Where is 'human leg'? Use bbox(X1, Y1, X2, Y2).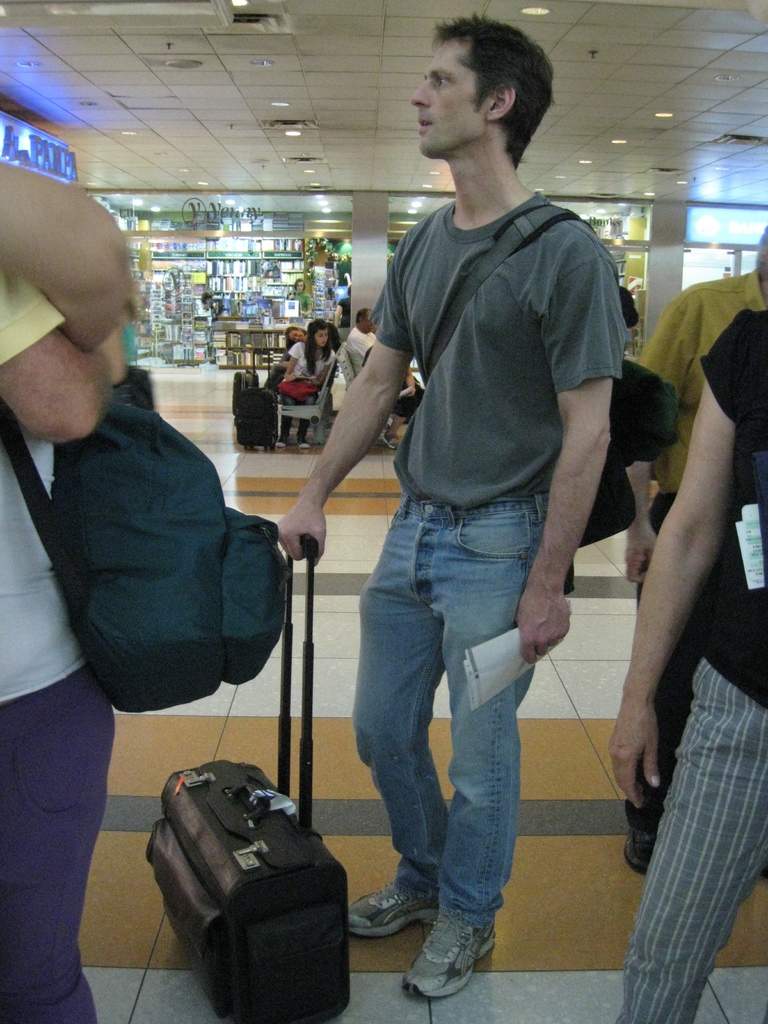
bbox(406, 502, 530, 996).
